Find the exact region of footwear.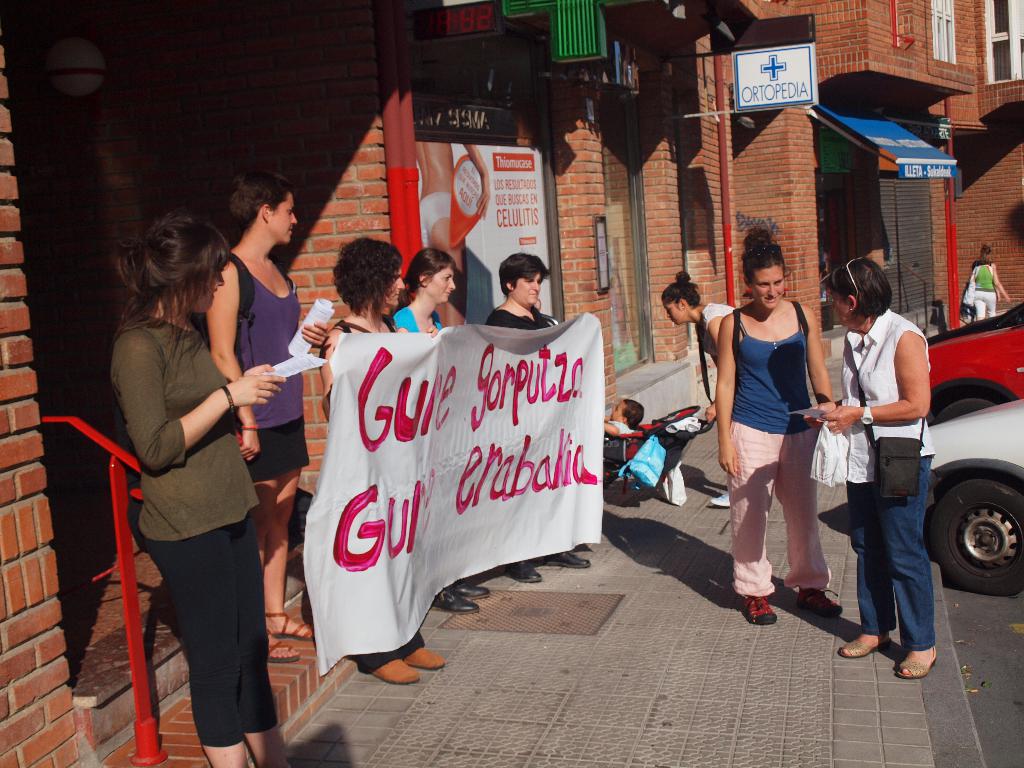
Exact region: [543,550,588,569].
